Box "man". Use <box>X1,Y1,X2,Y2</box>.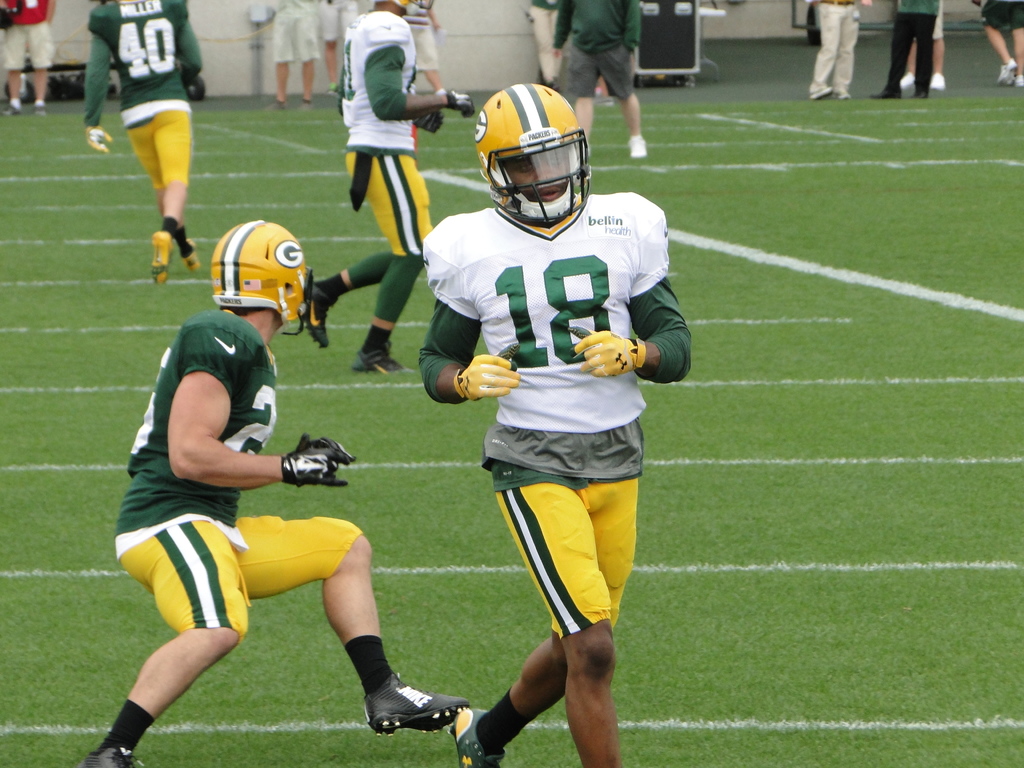
<box>972,0,1023,90</box>.
